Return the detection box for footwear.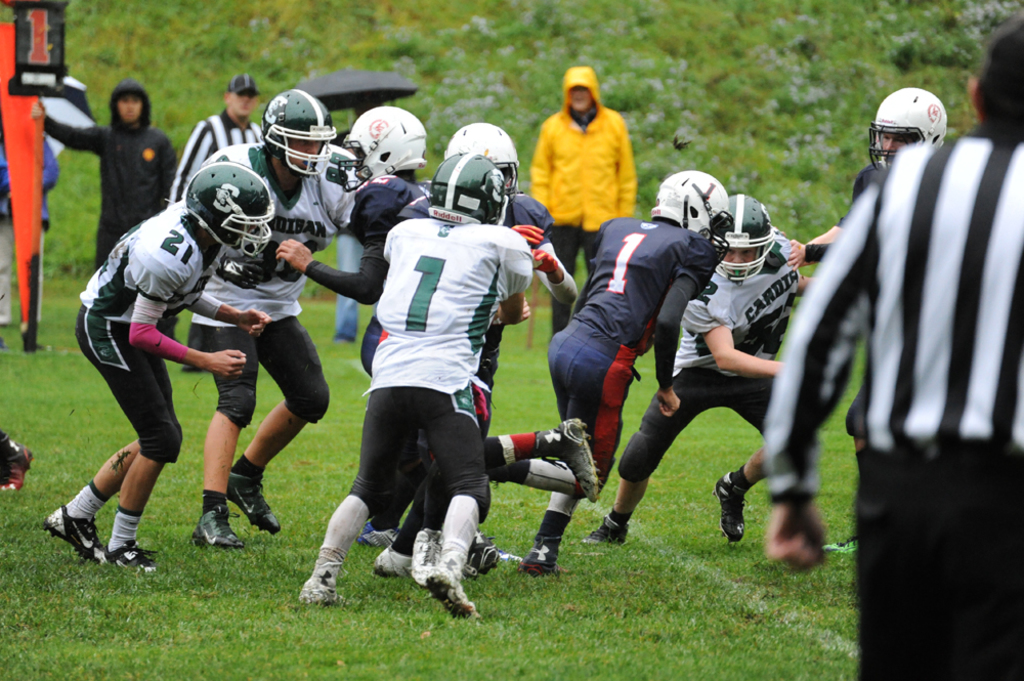
region(429, 564, 488, 626).
